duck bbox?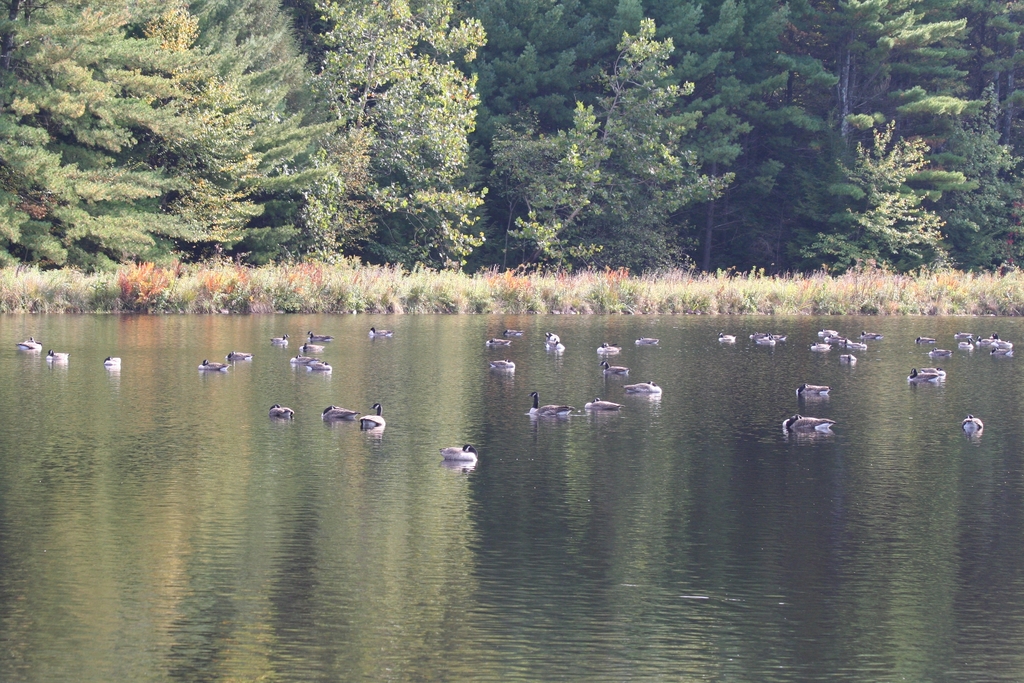
bbox=(604, 355, 626, 370)
